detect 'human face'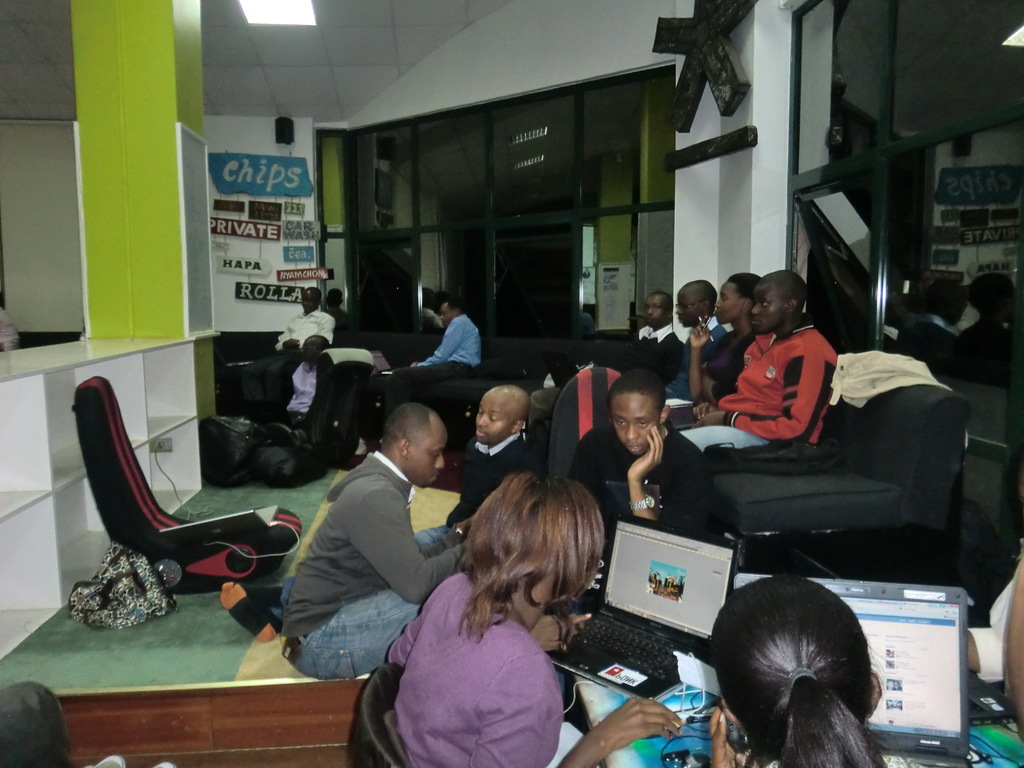
region(713, 280, 742, 326)
